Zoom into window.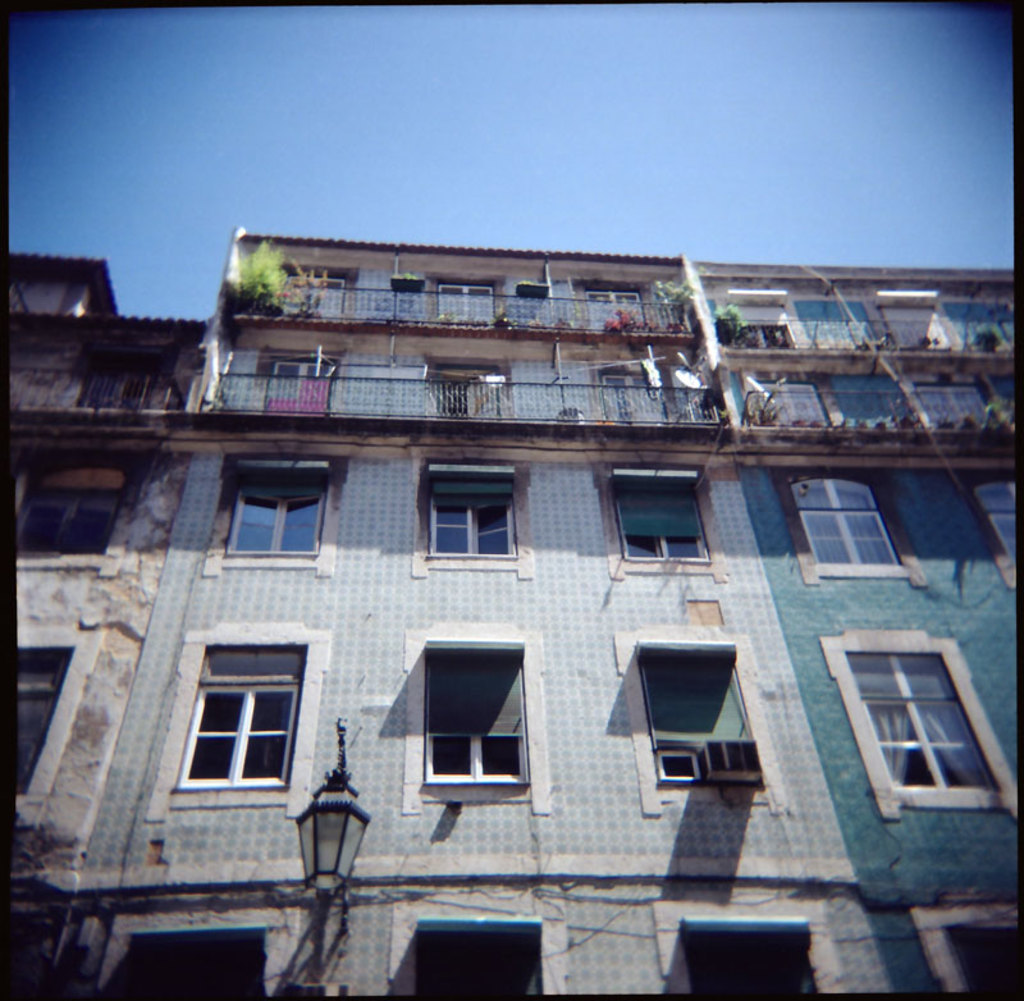
Zoom target: (206, 458, 333, 577).
